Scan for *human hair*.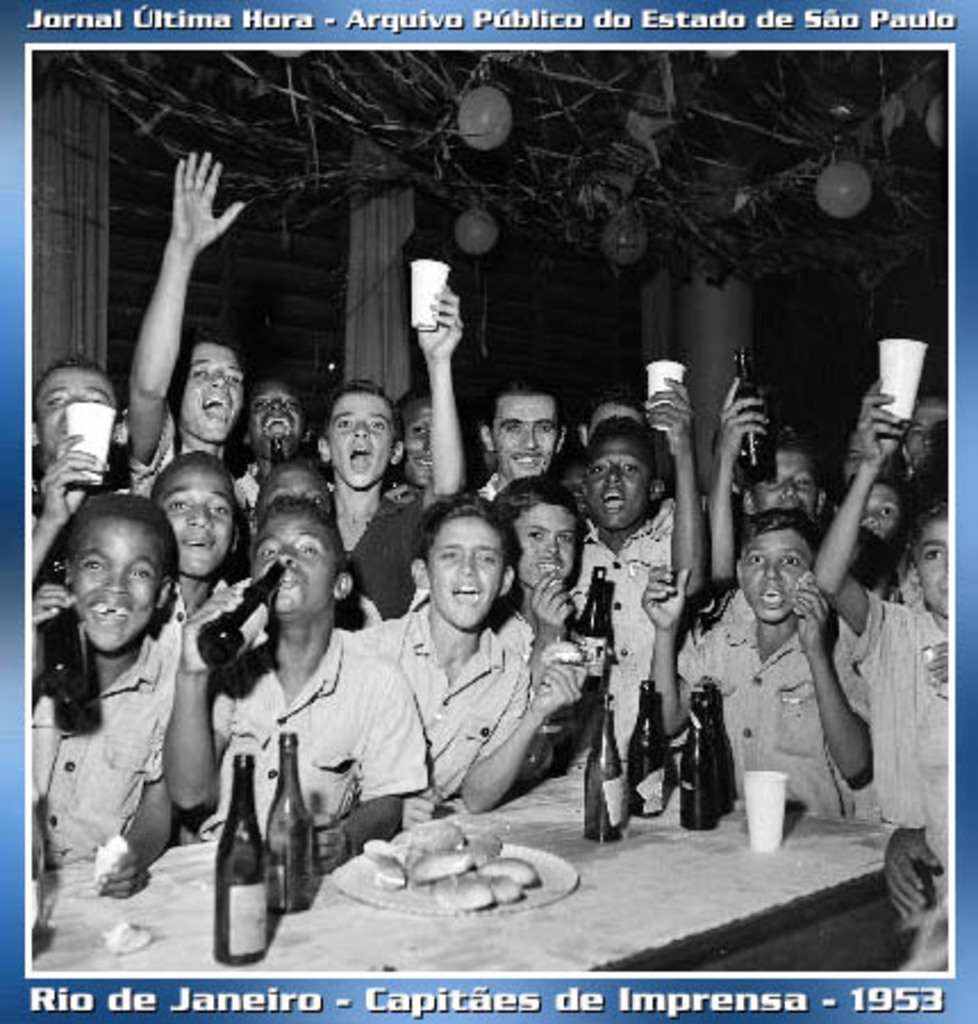
Scan result: (746,507,810,542).
